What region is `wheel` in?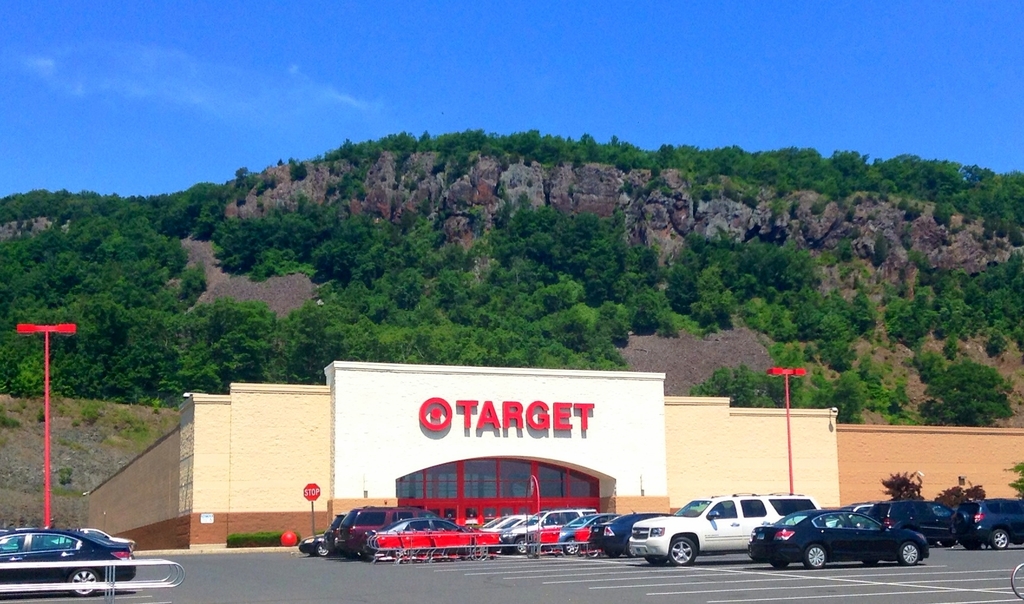
316,541,332,558.
